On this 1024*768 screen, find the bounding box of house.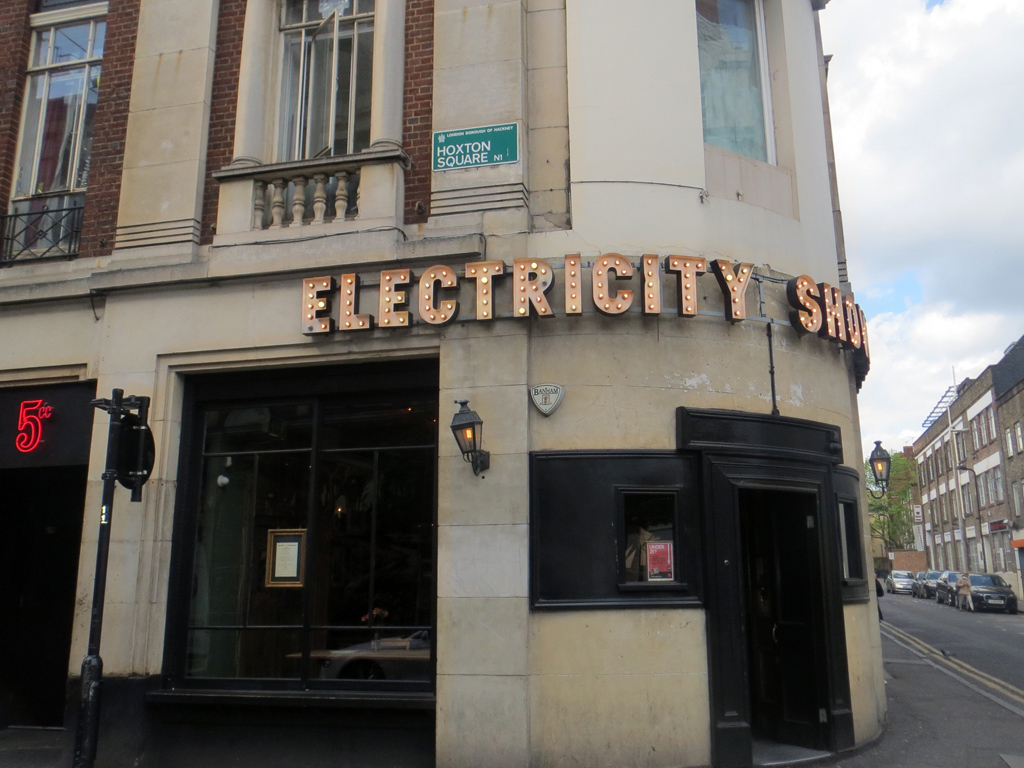
Bounding box: rect(0, 0, 891, 767).
